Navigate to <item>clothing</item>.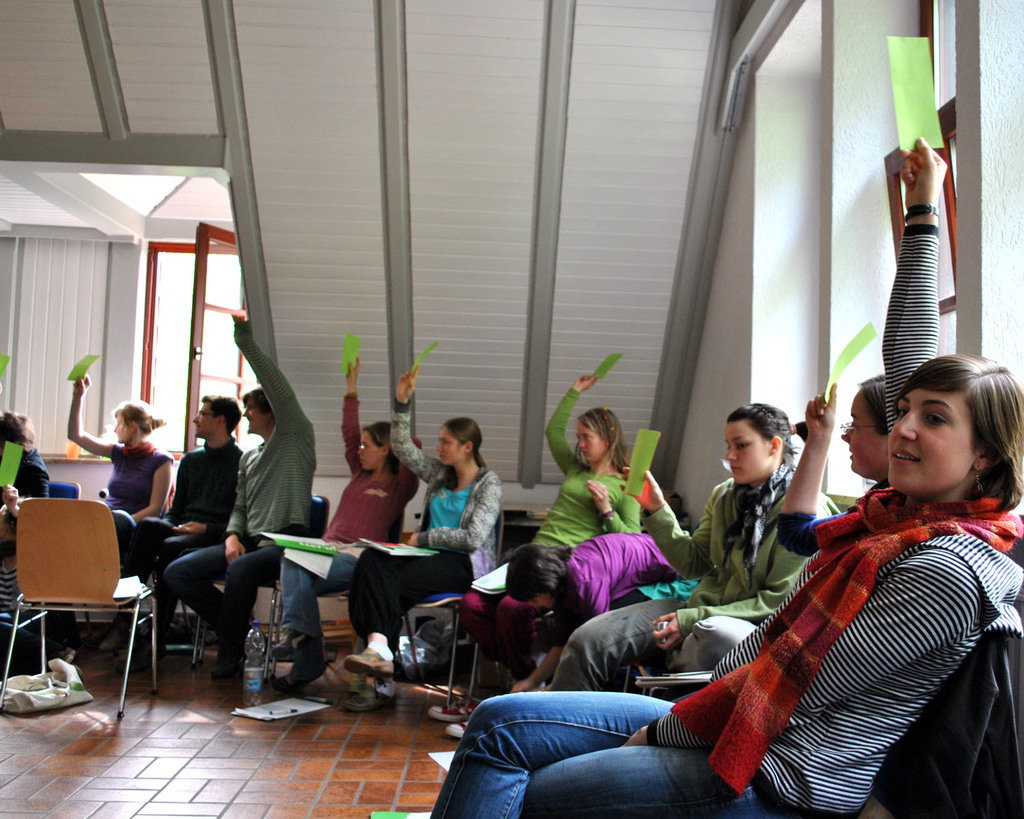
Navigation target: l=134, t=444, r=235, b=635.
